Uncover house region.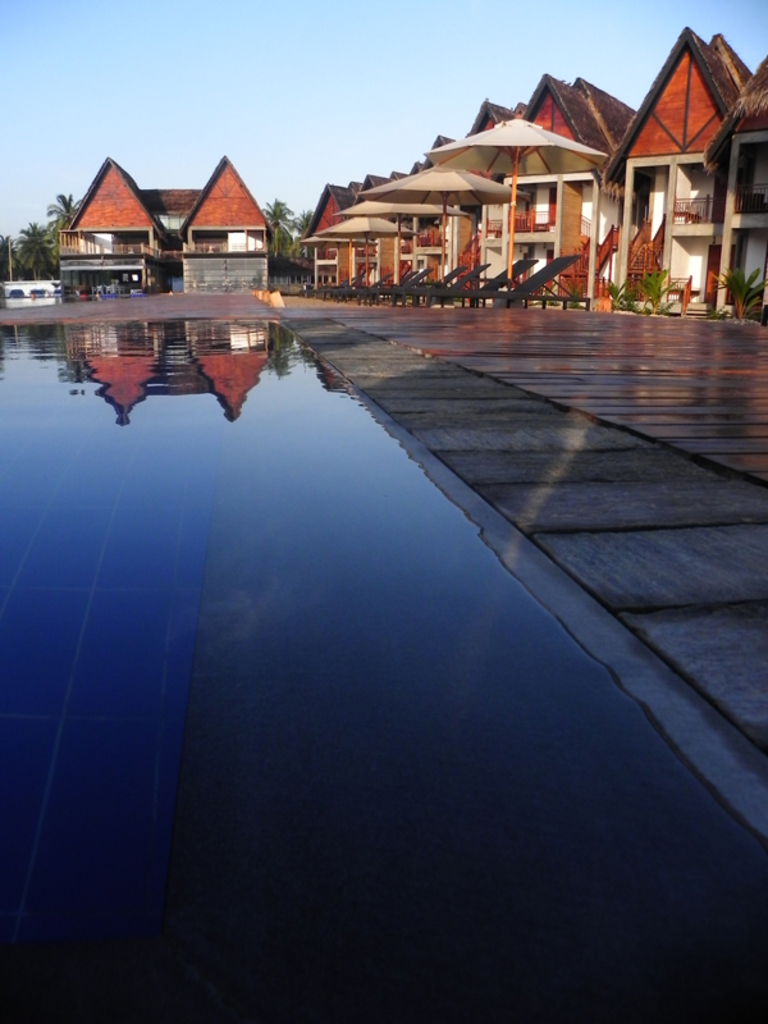
Uncovered: (710, 69, 767, 325).
